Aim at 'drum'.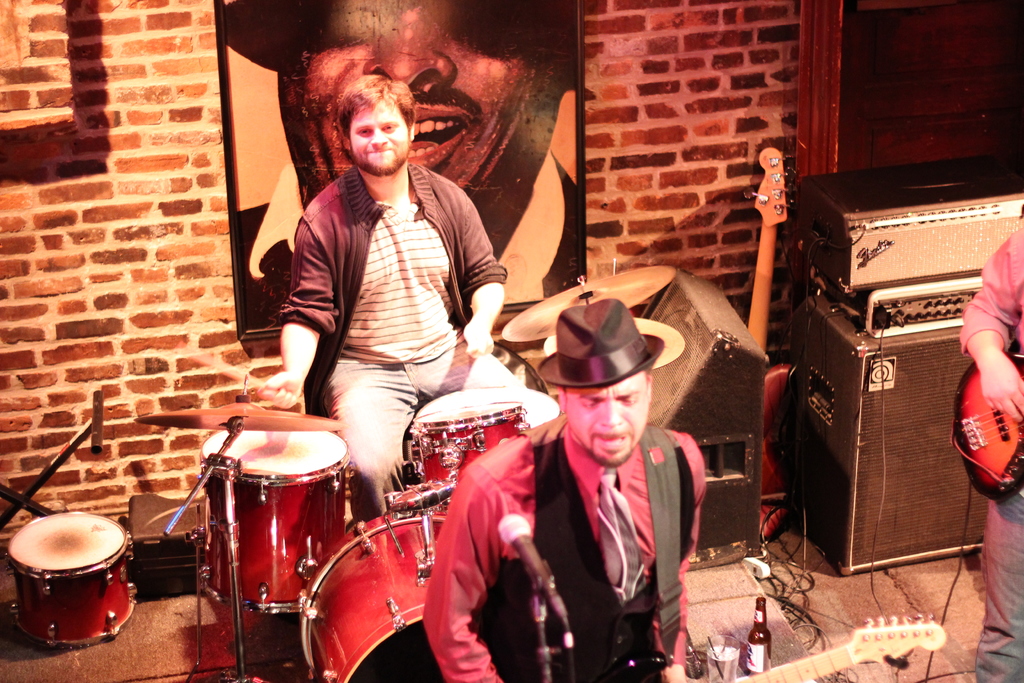
Aimed at BBox(417, 384, 563, 429).
